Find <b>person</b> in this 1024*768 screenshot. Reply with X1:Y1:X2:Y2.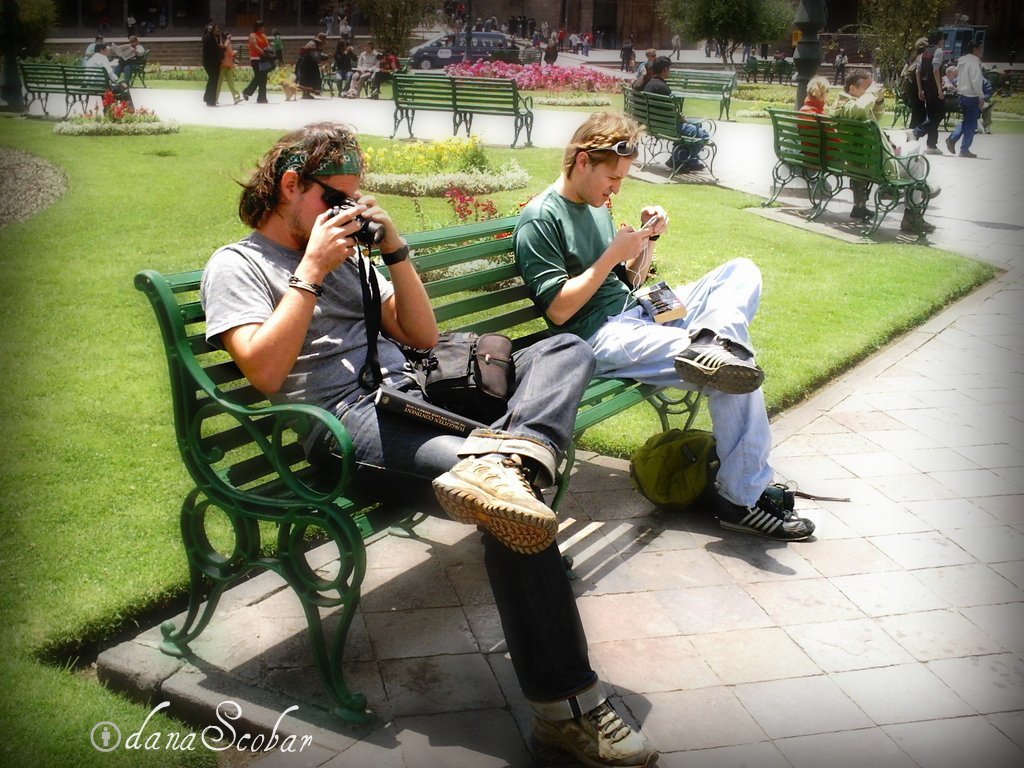
804:73:829:202.
